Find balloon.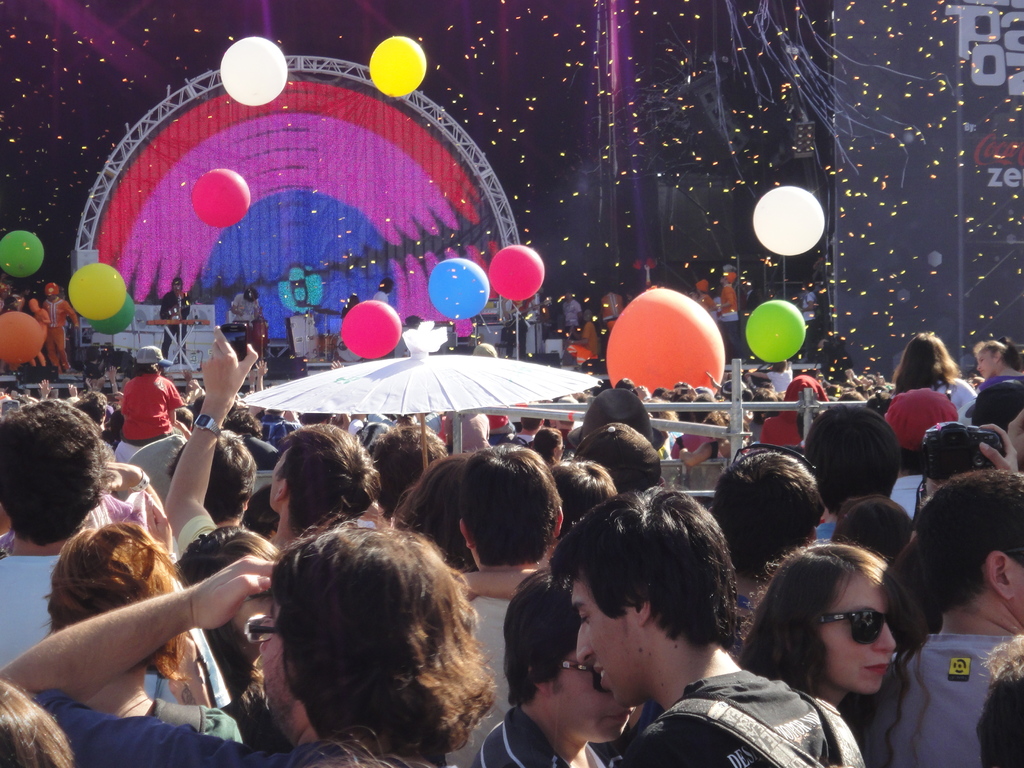
bbox=(605, 284, 728, 396).
